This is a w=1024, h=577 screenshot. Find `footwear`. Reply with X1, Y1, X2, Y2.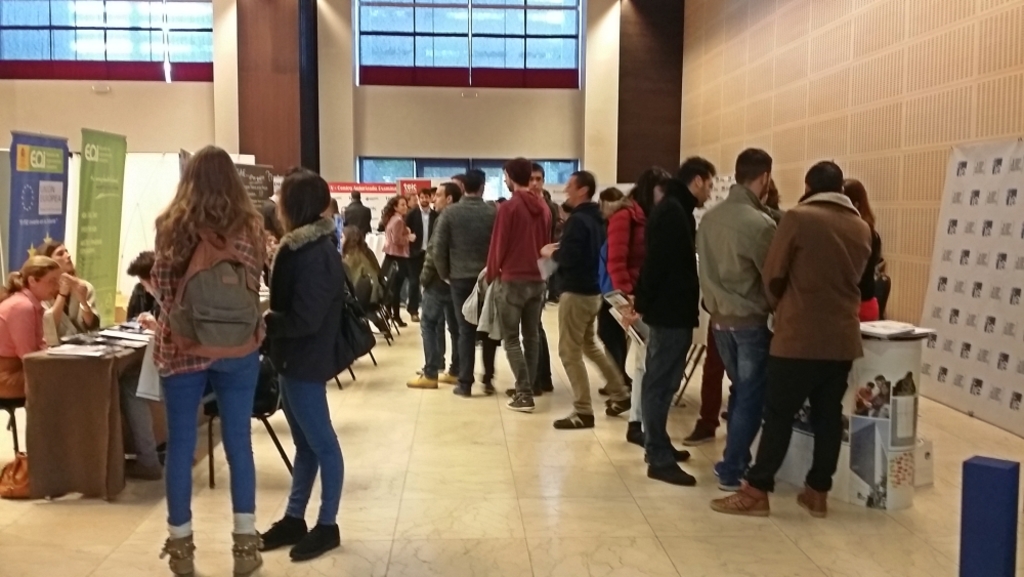
481, 379, 490, 393.
